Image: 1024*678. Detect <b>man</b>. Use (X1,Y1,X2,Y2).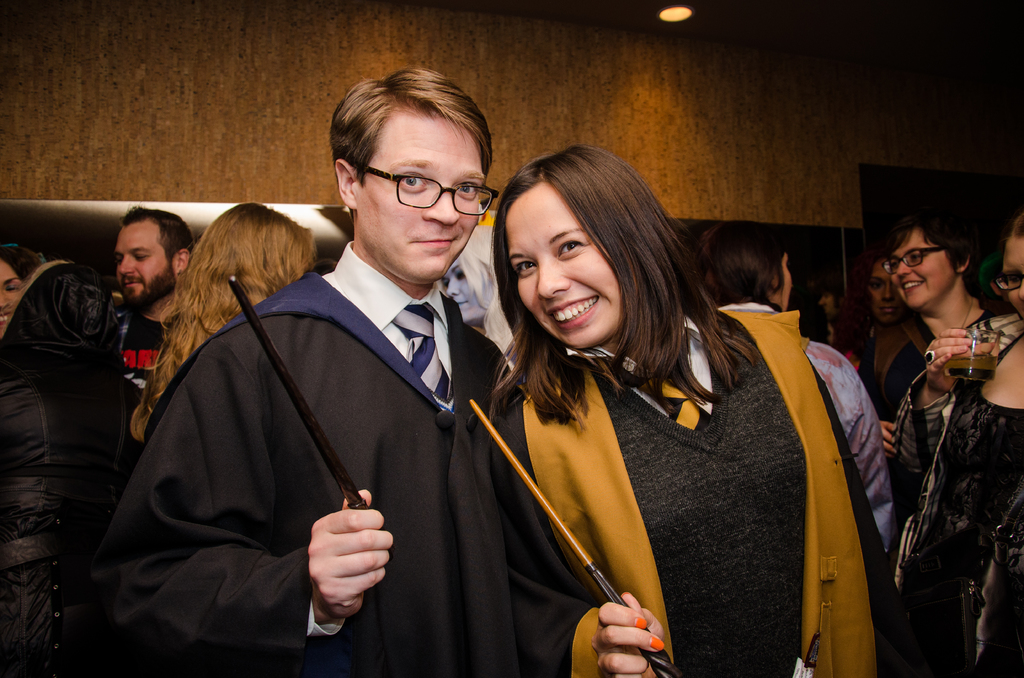
(126,92,538,670).
